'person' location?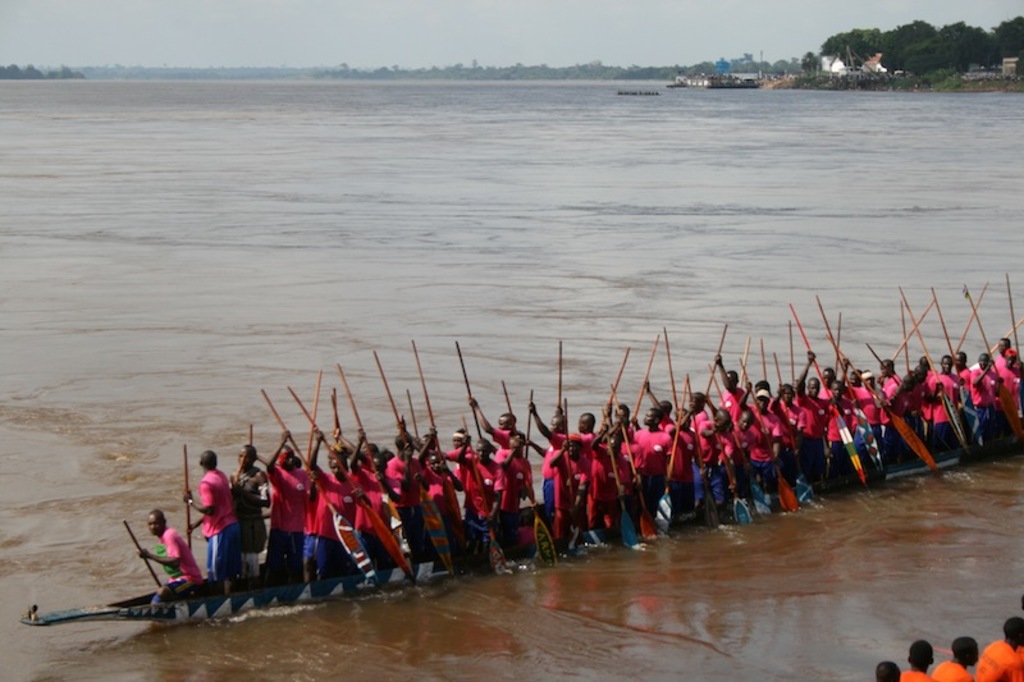
476,432,502,508
